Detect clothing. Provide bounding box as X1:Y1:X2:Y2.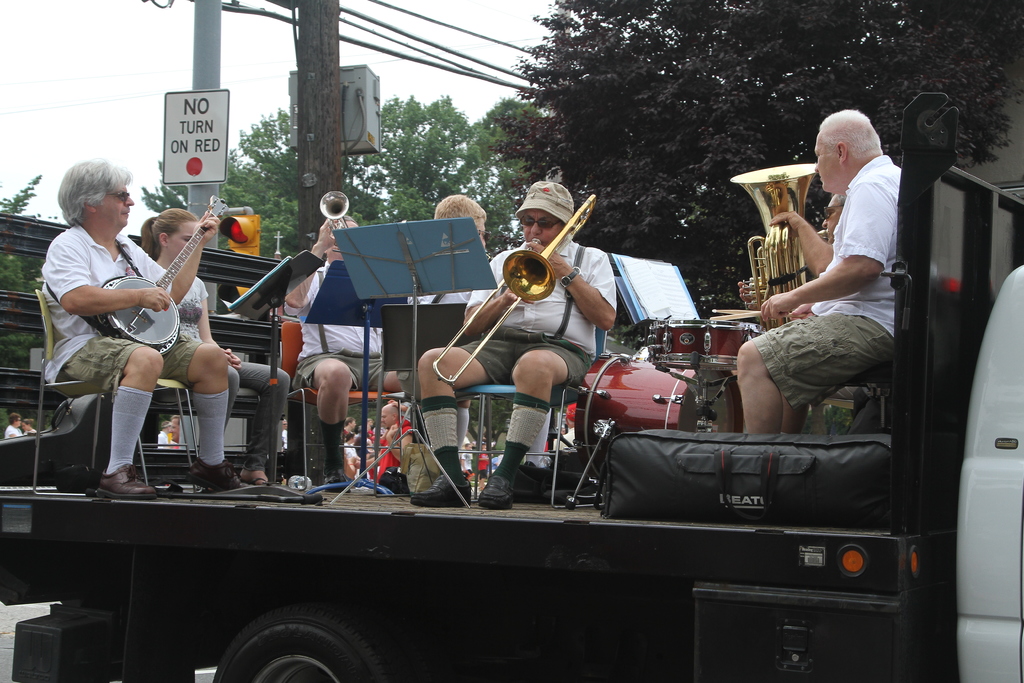
4:425:25:441.
